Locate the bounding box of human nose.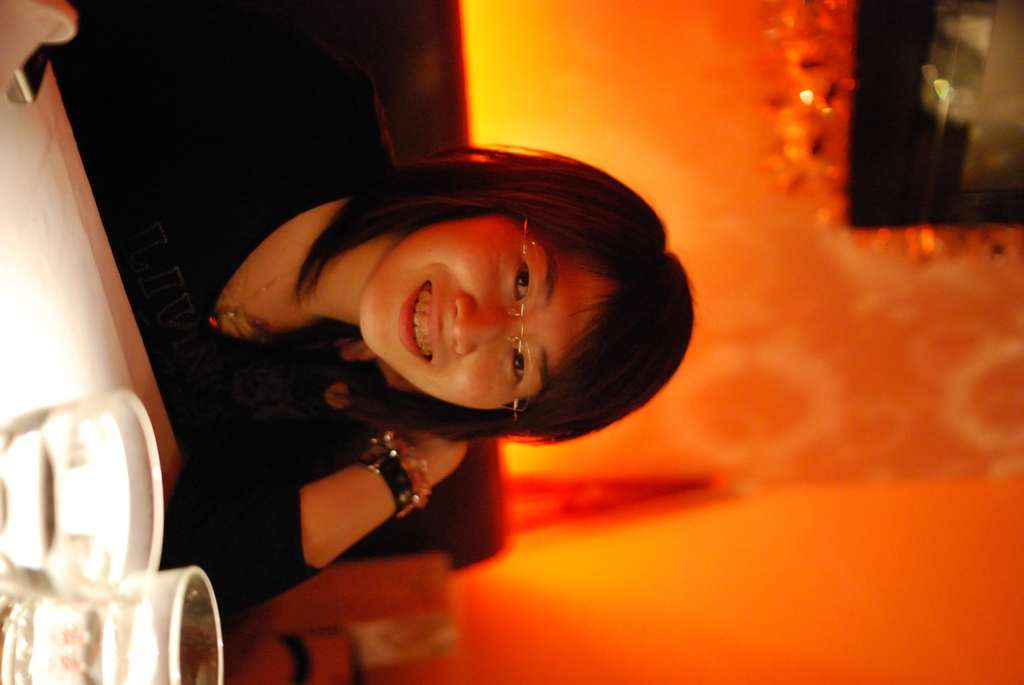
Bounding box: [x1=449, y1=292, x2=510, y2=358].
